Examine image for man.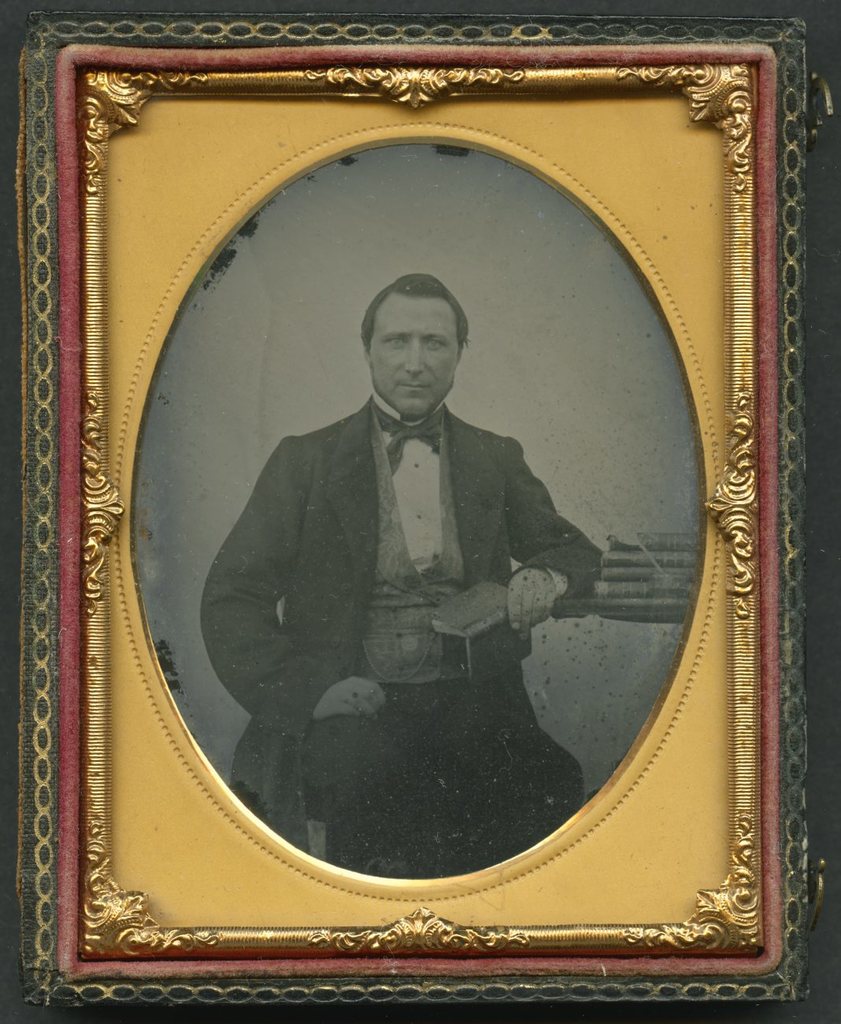
Examination result: Rect(198, 273, 606, 884).
